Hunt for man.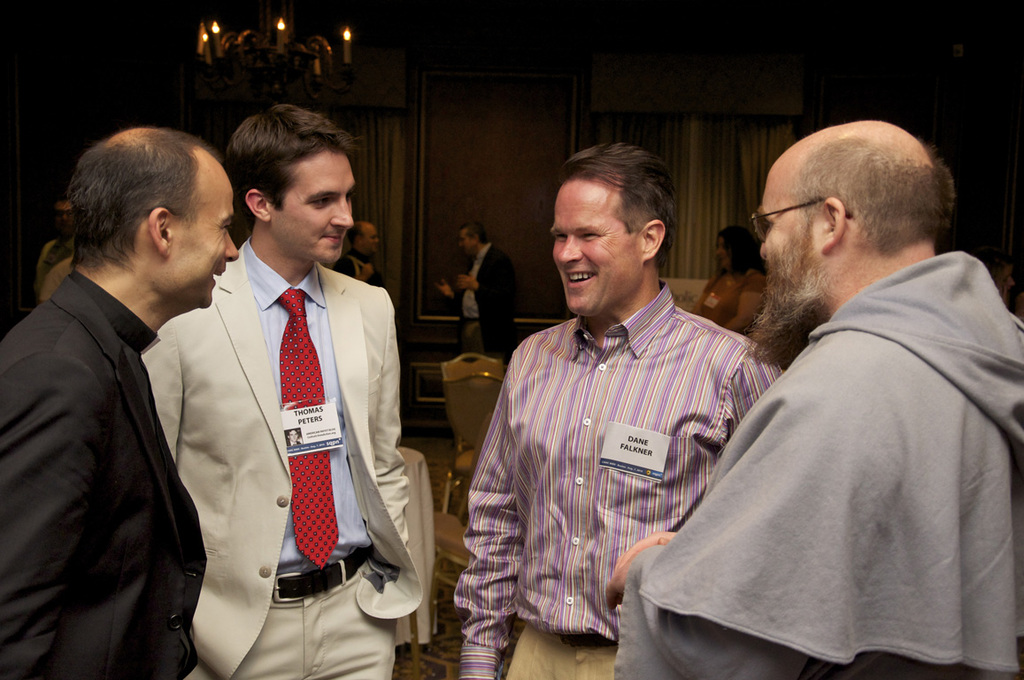
Hunted down at 433:218:520:353.
